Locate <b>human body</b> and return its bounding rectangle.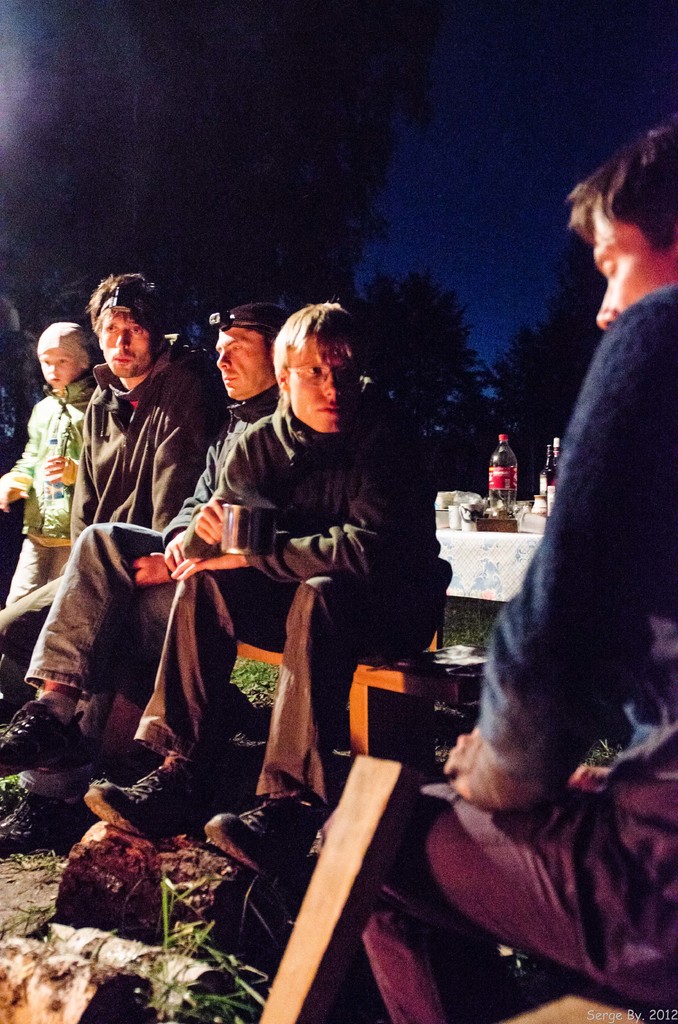
rect(7, 299, 98, 605).
